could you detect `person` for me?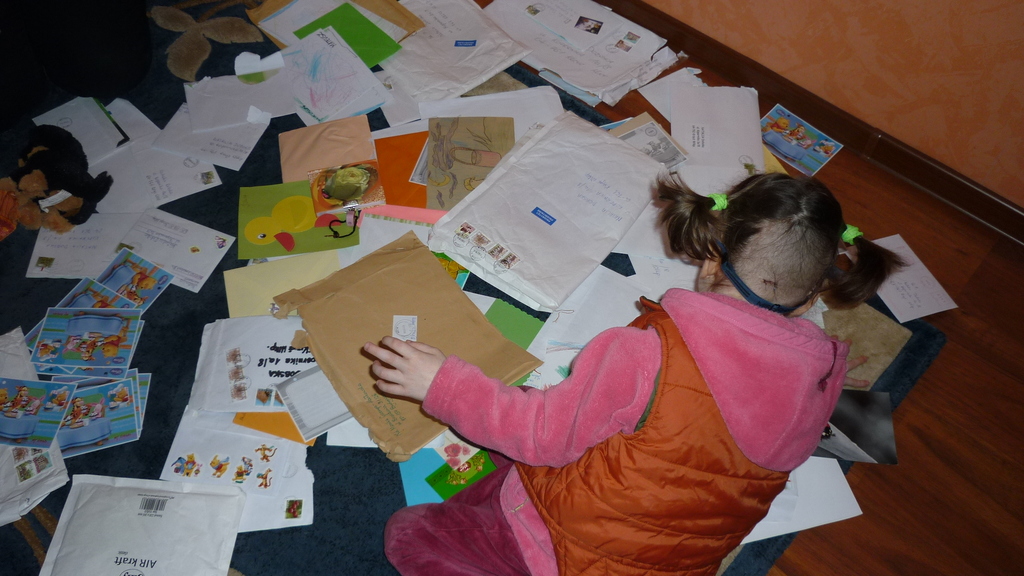
Detection result: select_region(357, 173, 913, 575).
